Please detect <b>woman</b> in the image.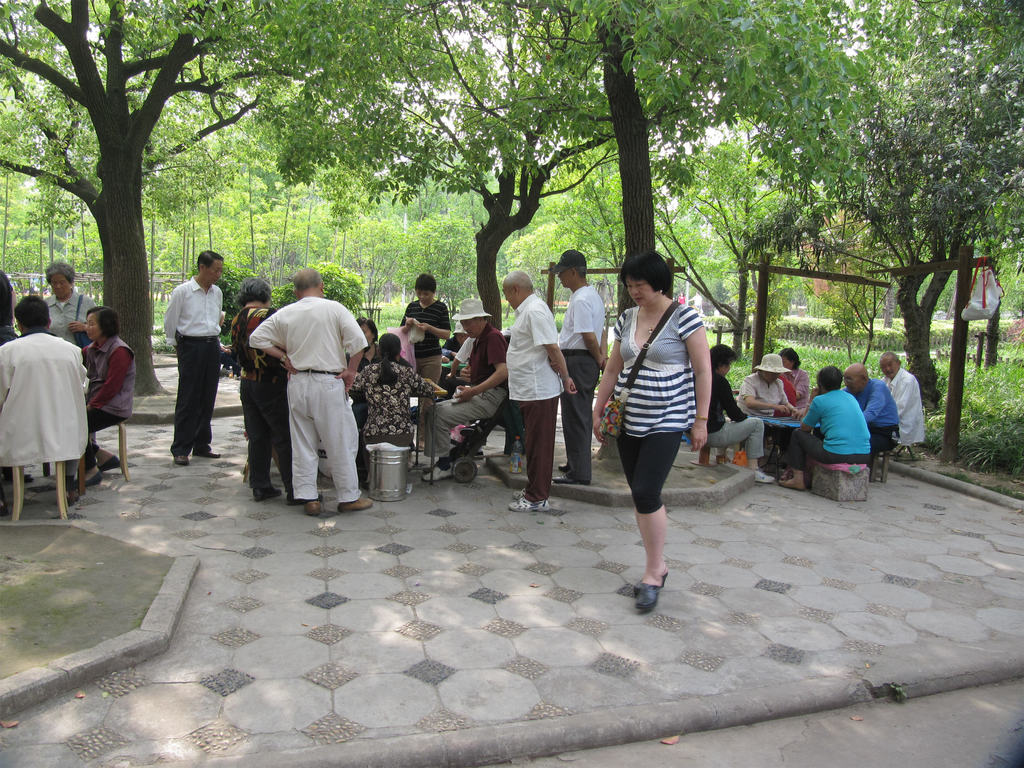
69, 304, 135, 493.
